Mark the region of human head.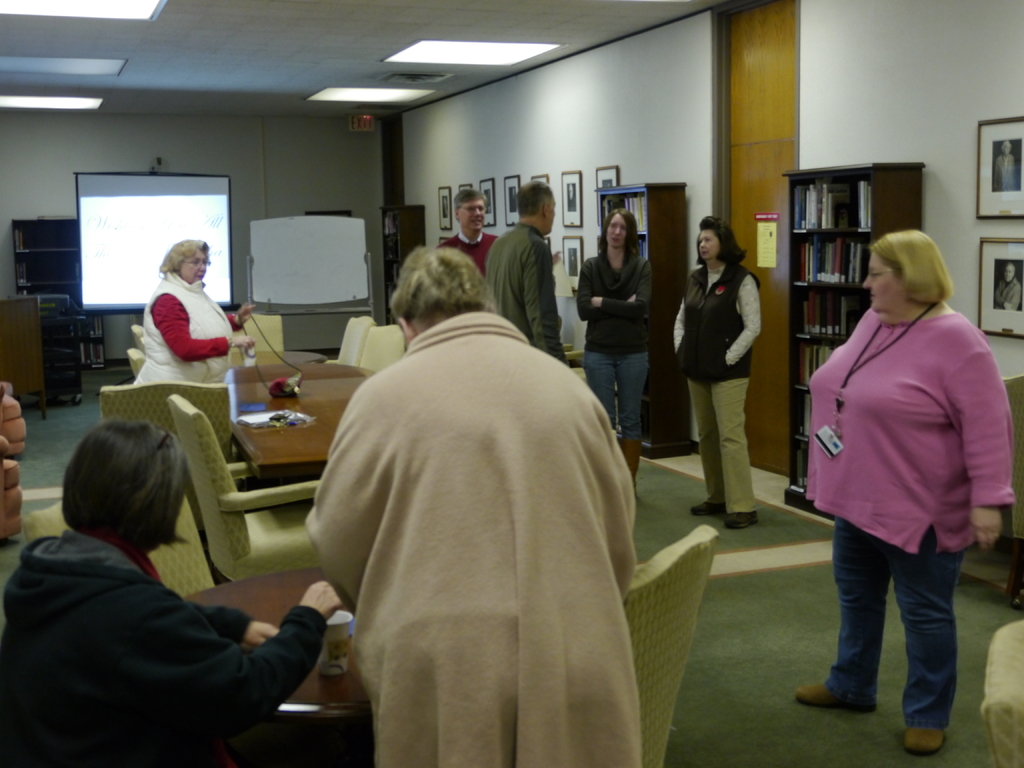
Region: (454,188,486,232).
